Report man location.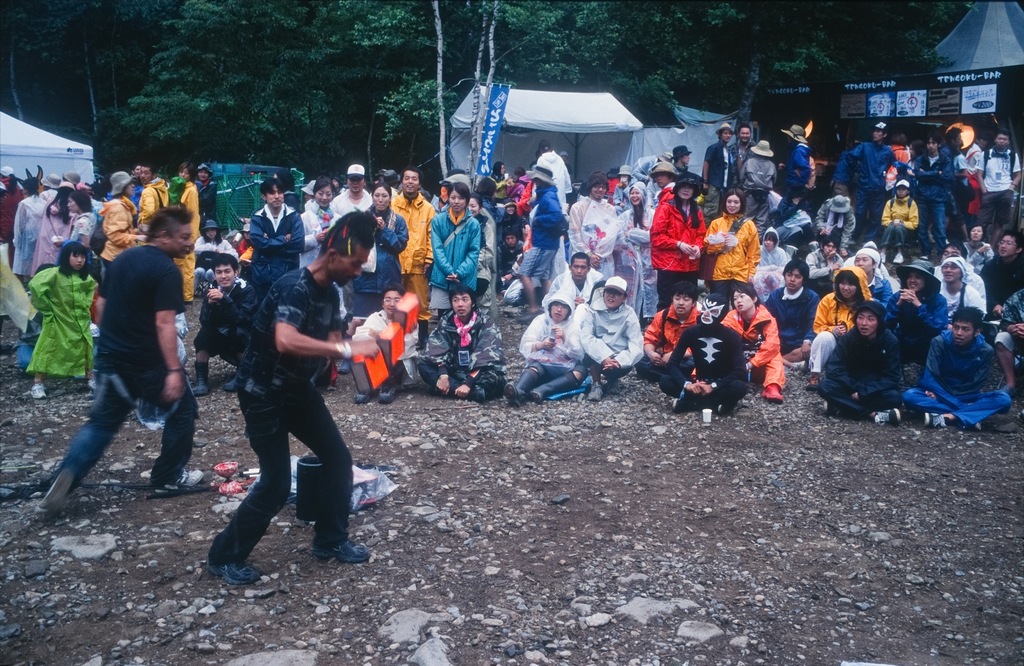
Report: x1=737, y1=140, x2=777, y2=242.
